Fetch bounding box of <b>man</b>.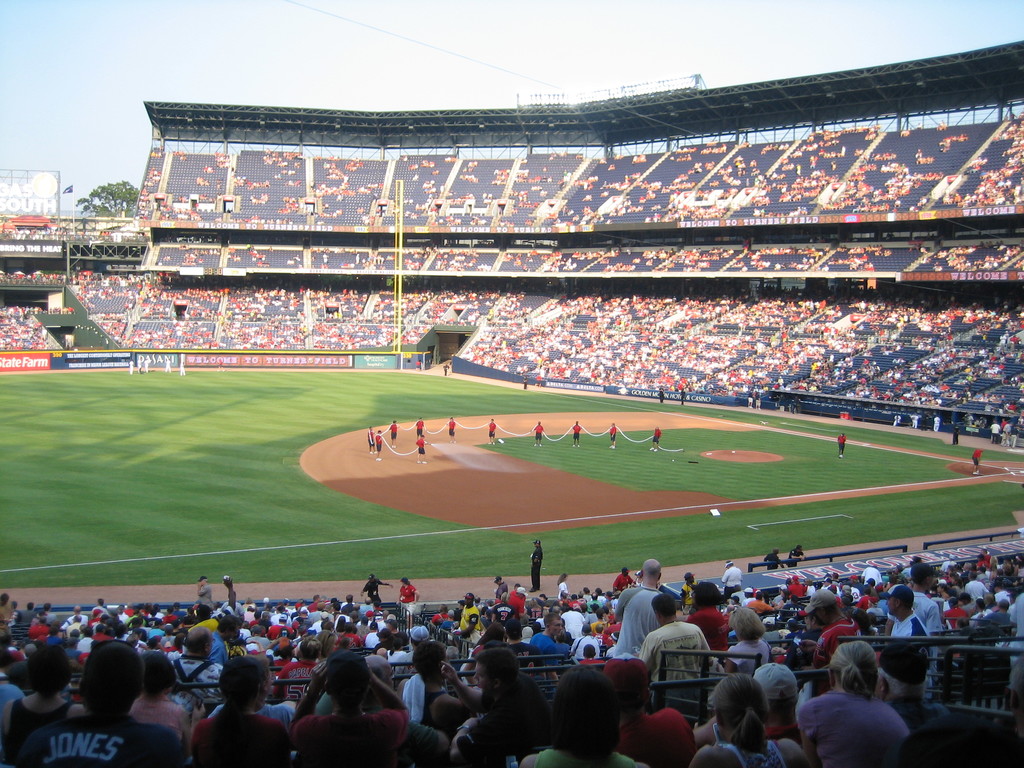
Bbox: (837,433,847,458).
